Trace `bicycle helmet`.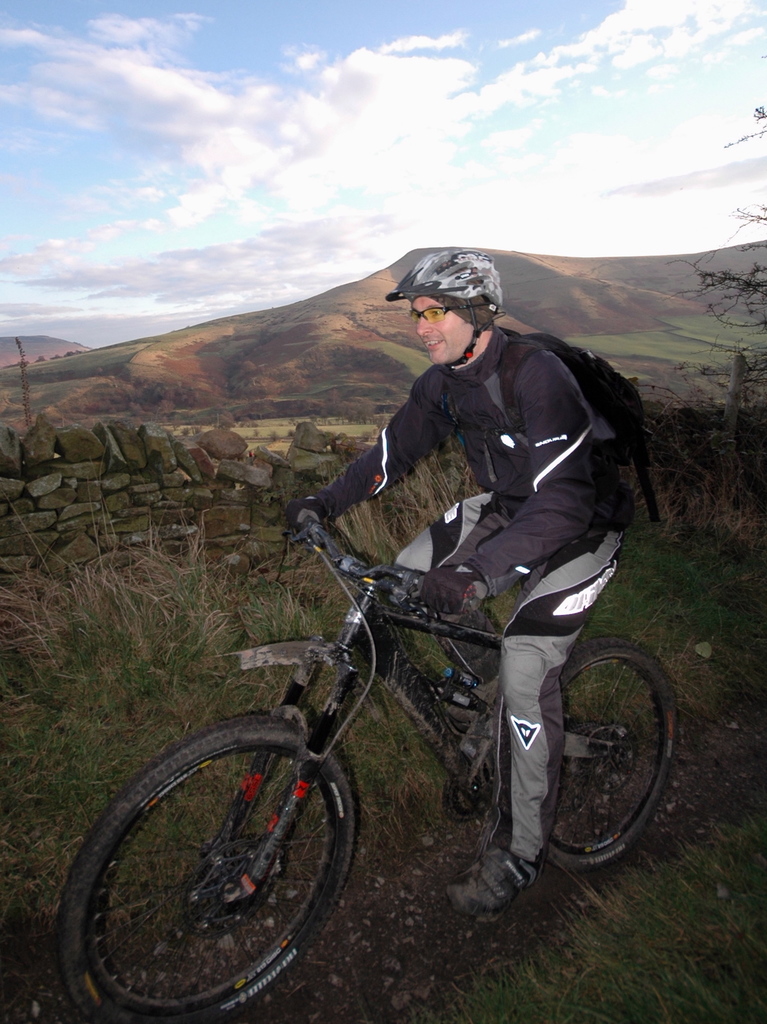
Traced to [left=389, top=243, right=508, bottom=316].
